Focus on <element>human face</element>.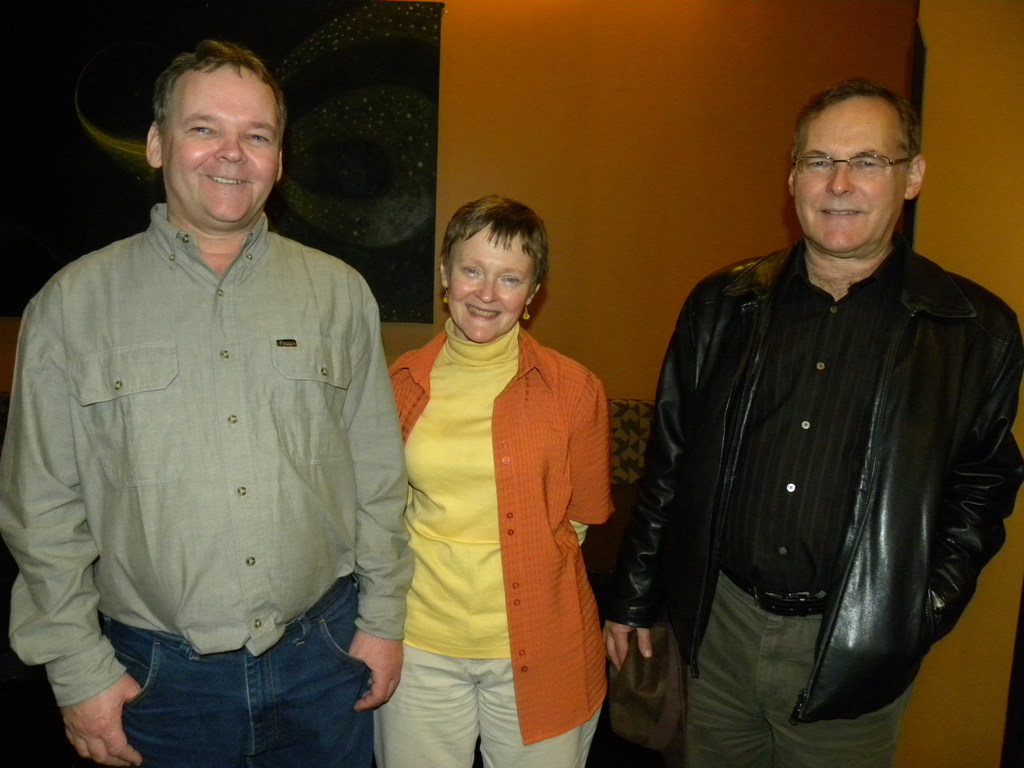
Focused at detection(162, 61, 280, 227).
